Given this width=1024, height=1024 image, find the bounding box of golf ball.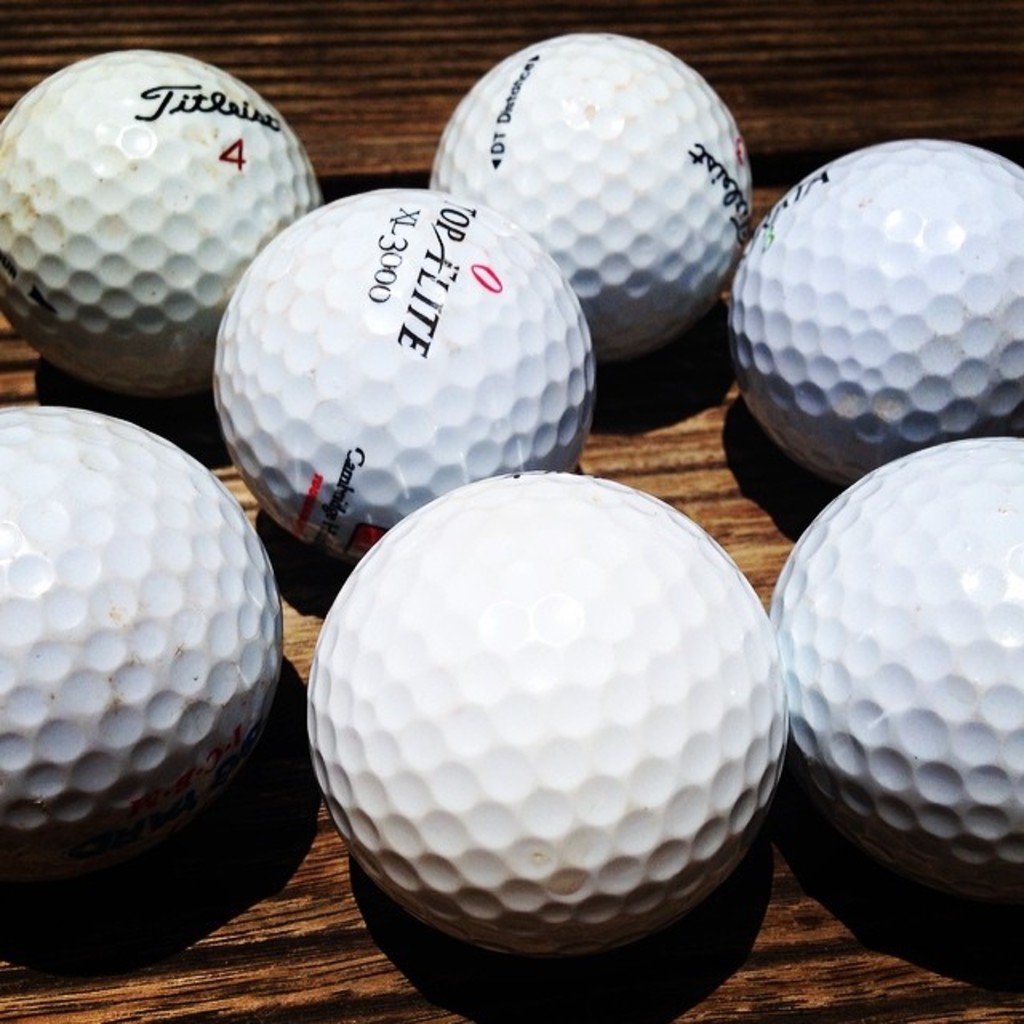
x1=304, y1=453, x2=803, y2=971.
